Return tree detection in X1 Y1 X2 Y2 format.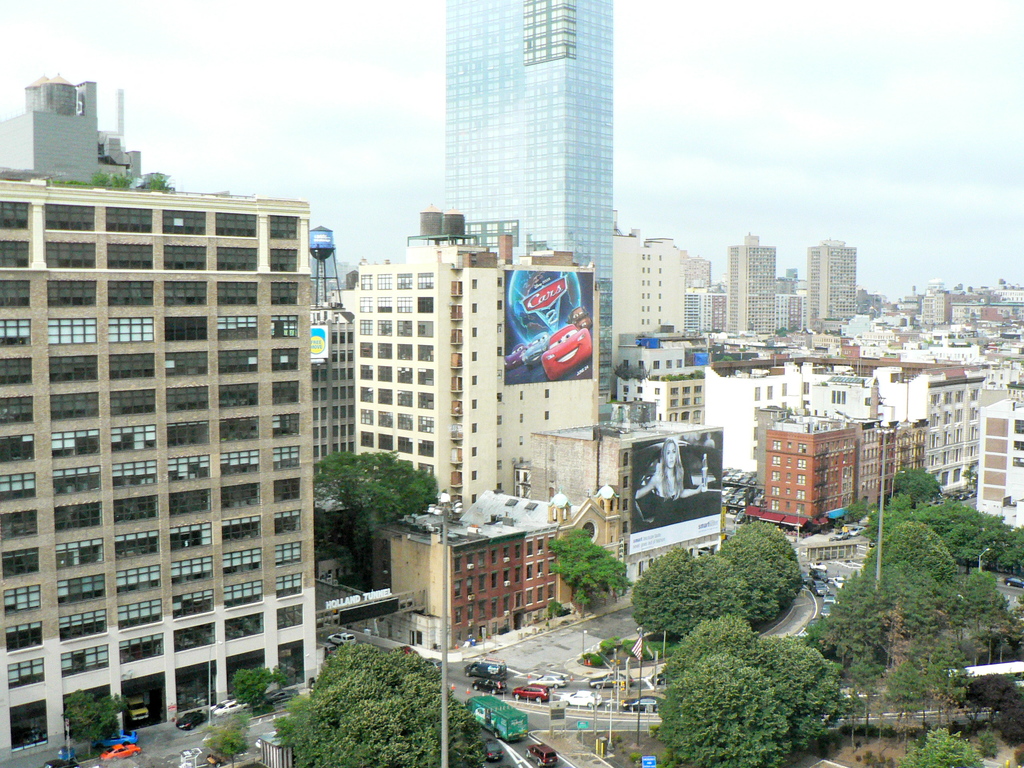
867 503 908 544.
